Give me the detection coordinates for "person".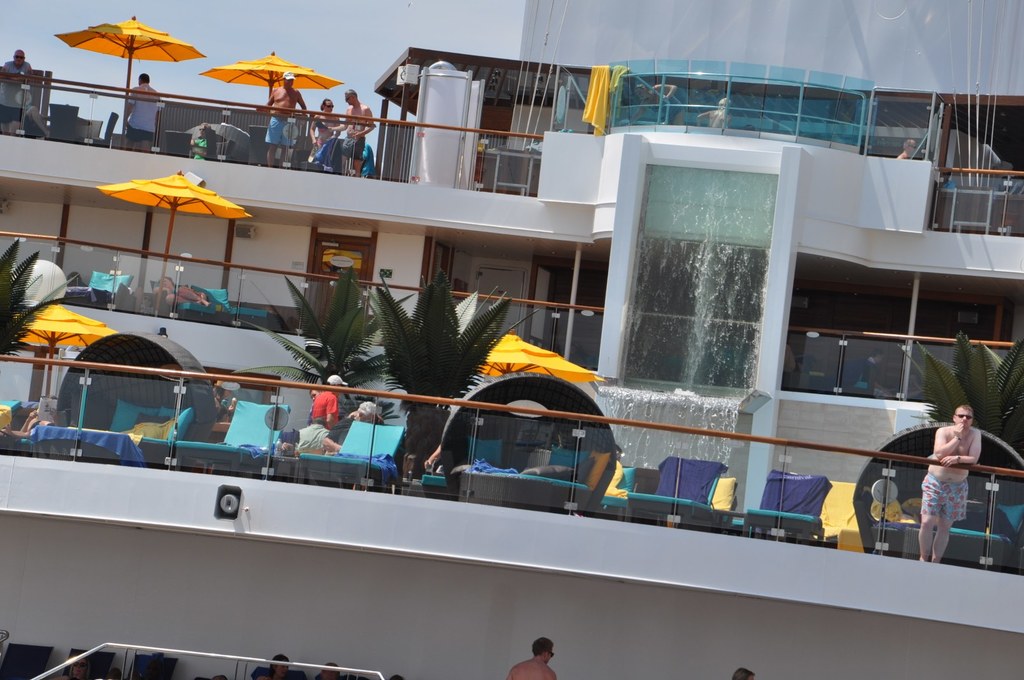
312, 375, 351, 425.
